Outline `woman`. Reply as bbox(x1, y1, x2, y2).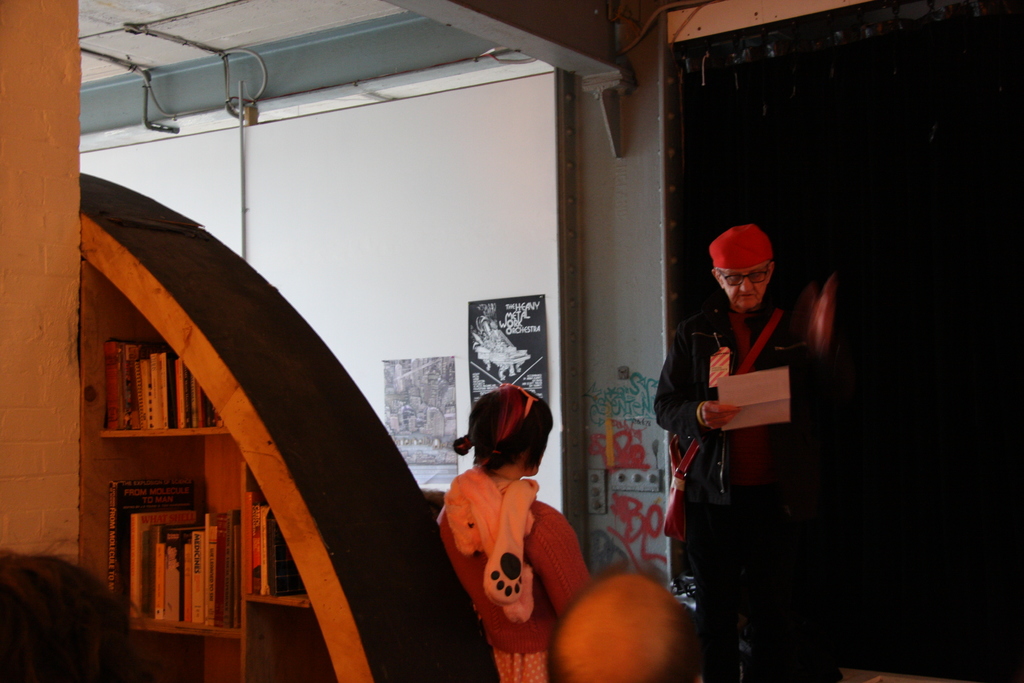
bbox(433, 383, 598, 682).
